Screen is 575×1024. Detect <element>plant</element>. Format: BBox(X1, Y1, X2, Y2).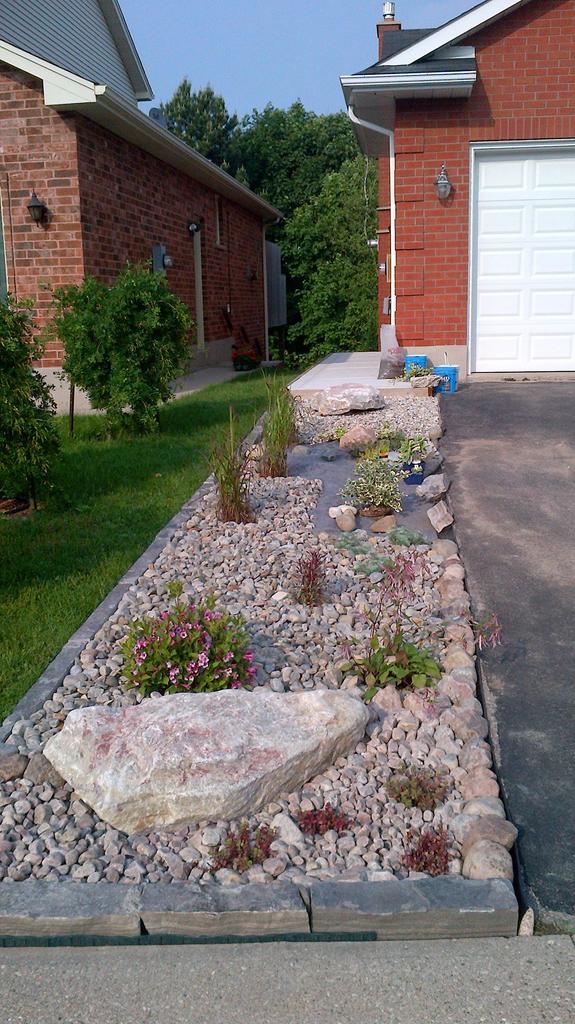
BBox(334, 423, 346, 444).
